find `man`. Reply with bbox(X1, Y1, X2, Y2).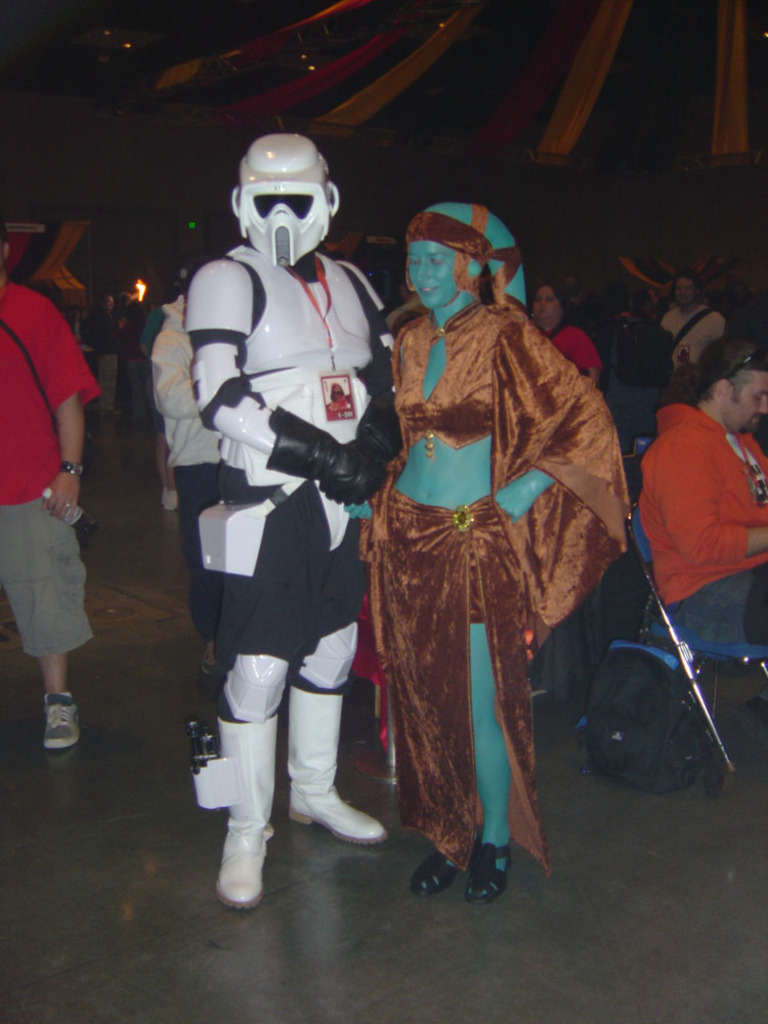
bbox(179, 132, 389, 904).
